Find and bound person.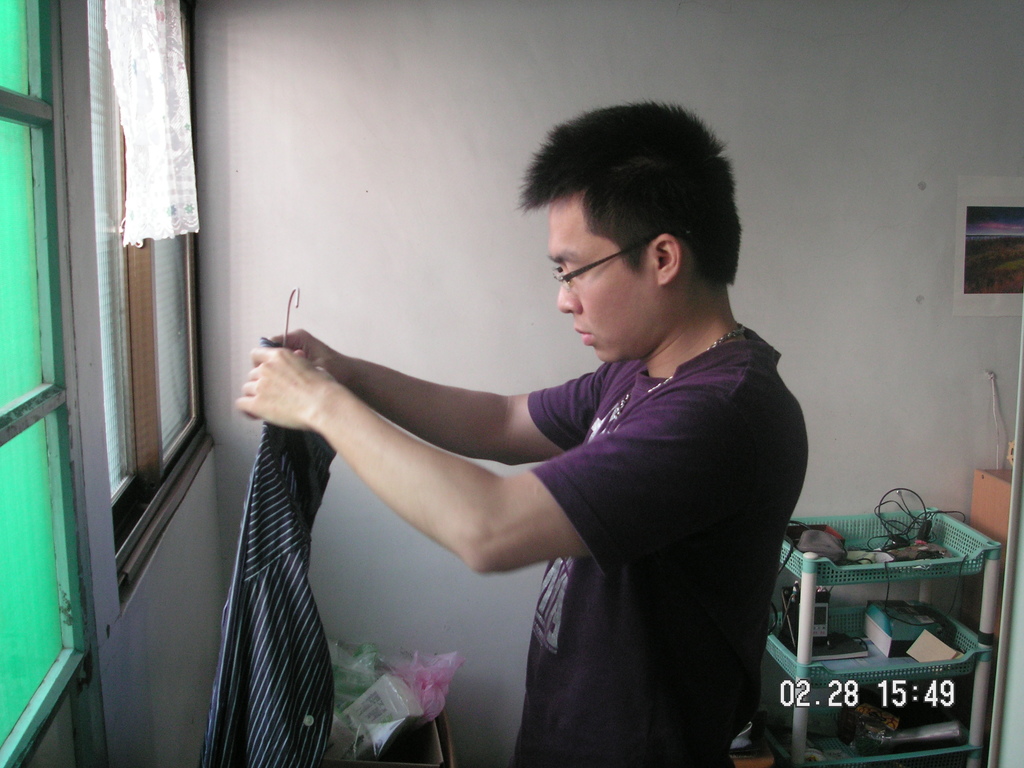
Bound: x1=244, y1=132, x2=801, y2=758.
